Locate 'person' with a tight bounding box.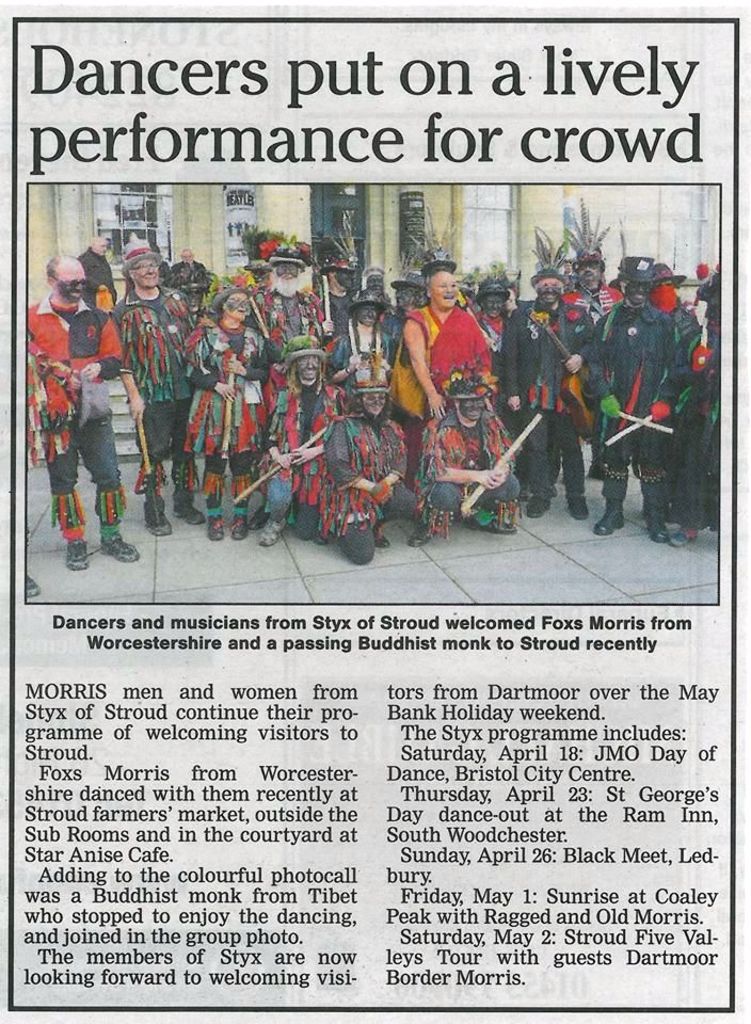
{"x1": 400, "y1": 271, "x2": 485, "y2": 516}.
